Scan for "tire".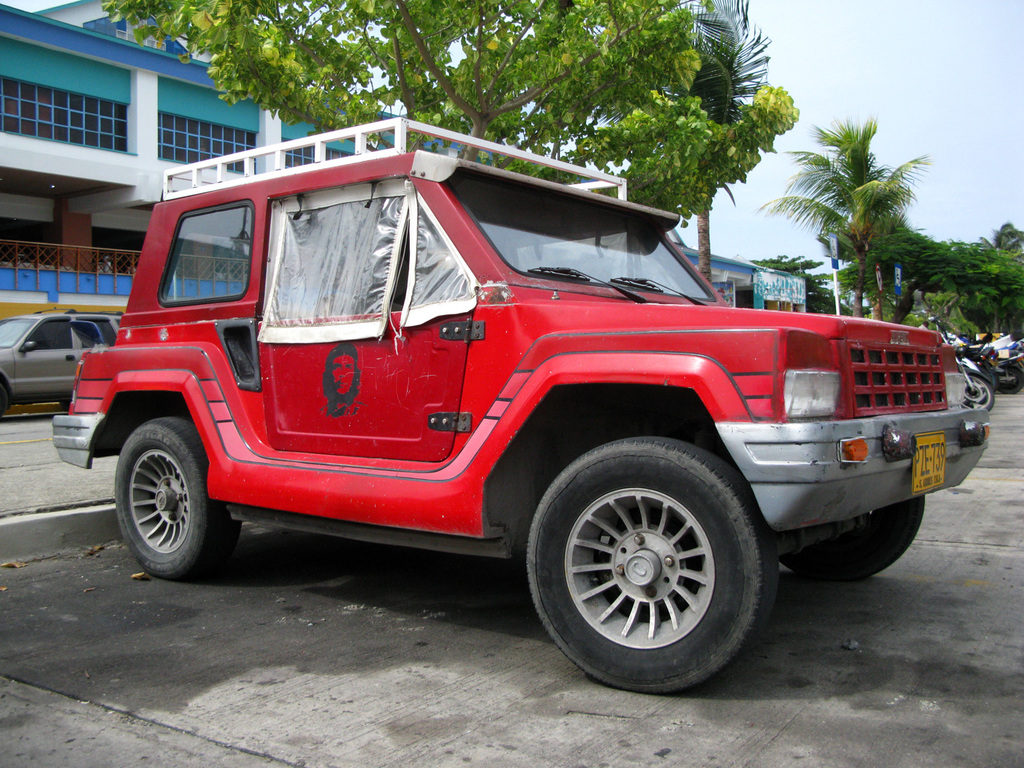
Scan result: [514,450,779,694].
